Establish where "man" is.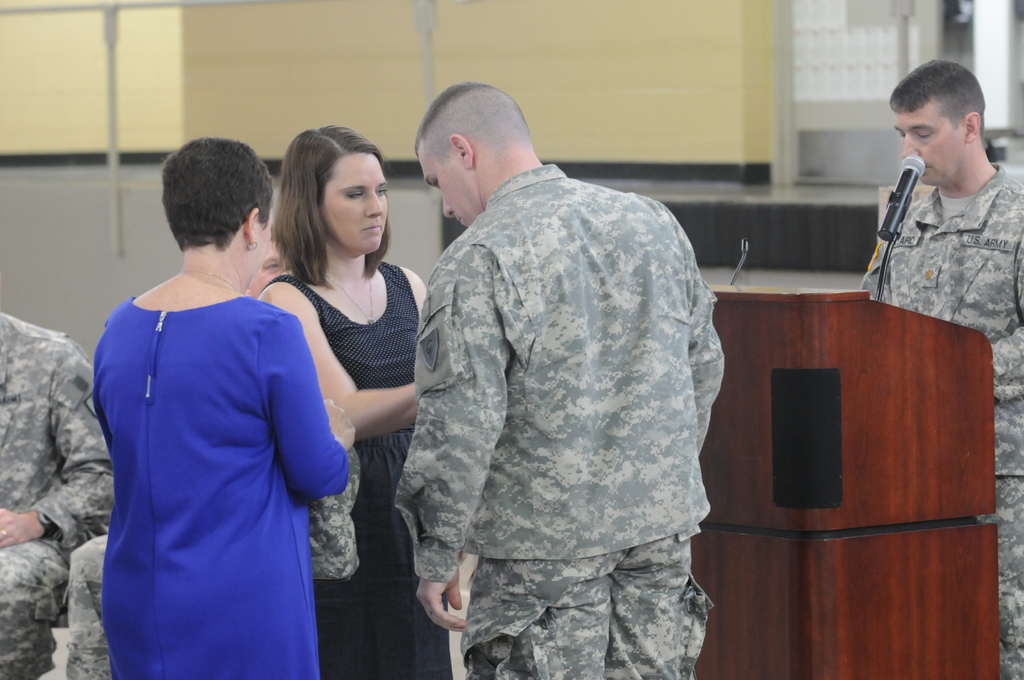
Established at bbox=[0, 311, 118, 679].
